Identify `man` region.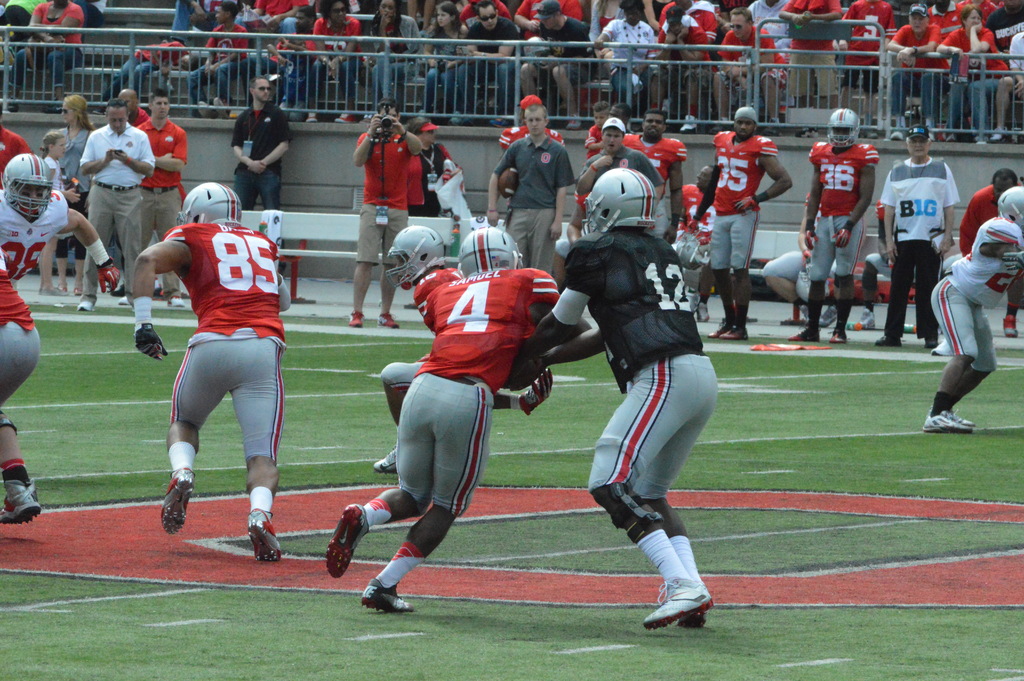
Region: 0 156 120 289.
